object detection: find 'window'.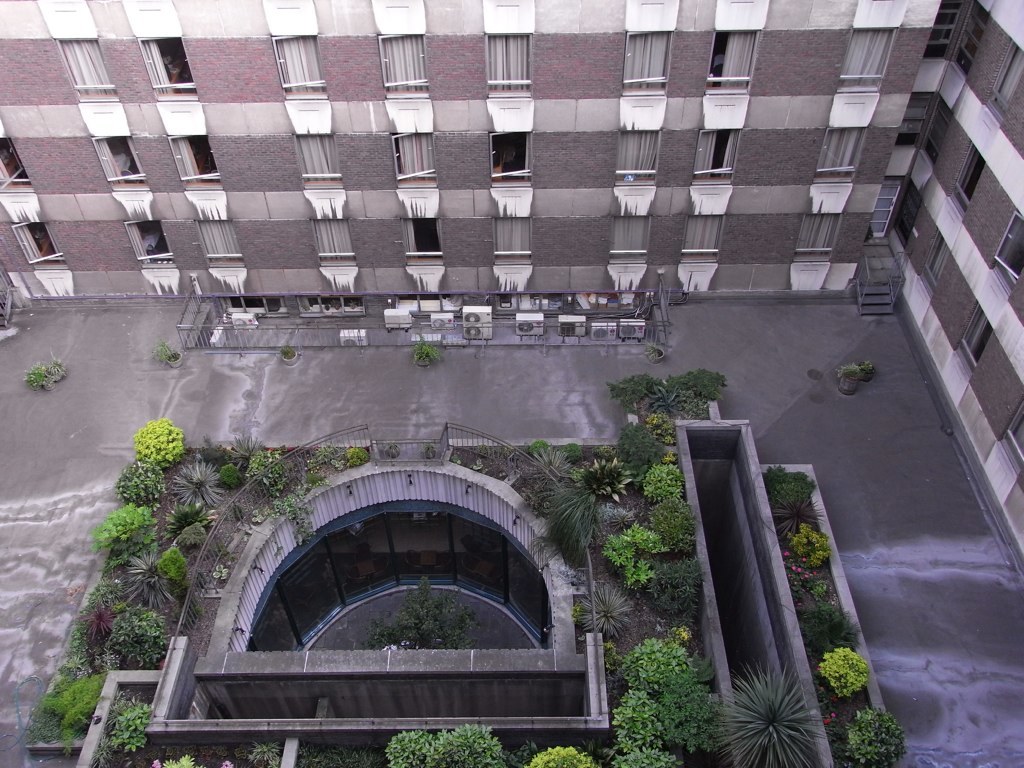
box=[396, 134, 429, 176].
